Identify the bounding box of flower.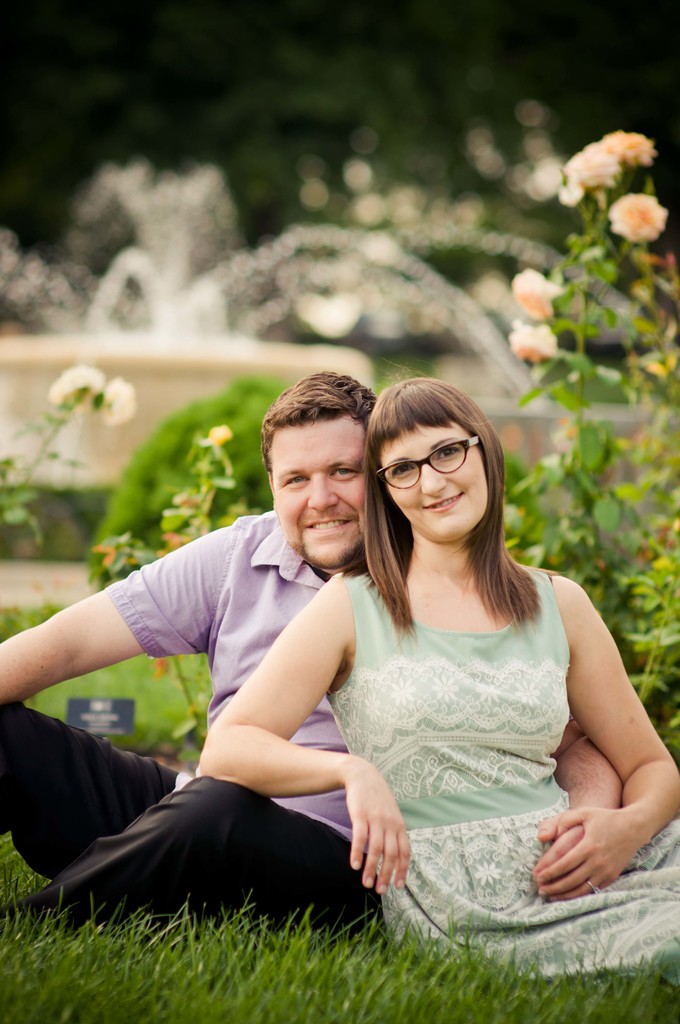
Rect(505, 323, 556, 364).
